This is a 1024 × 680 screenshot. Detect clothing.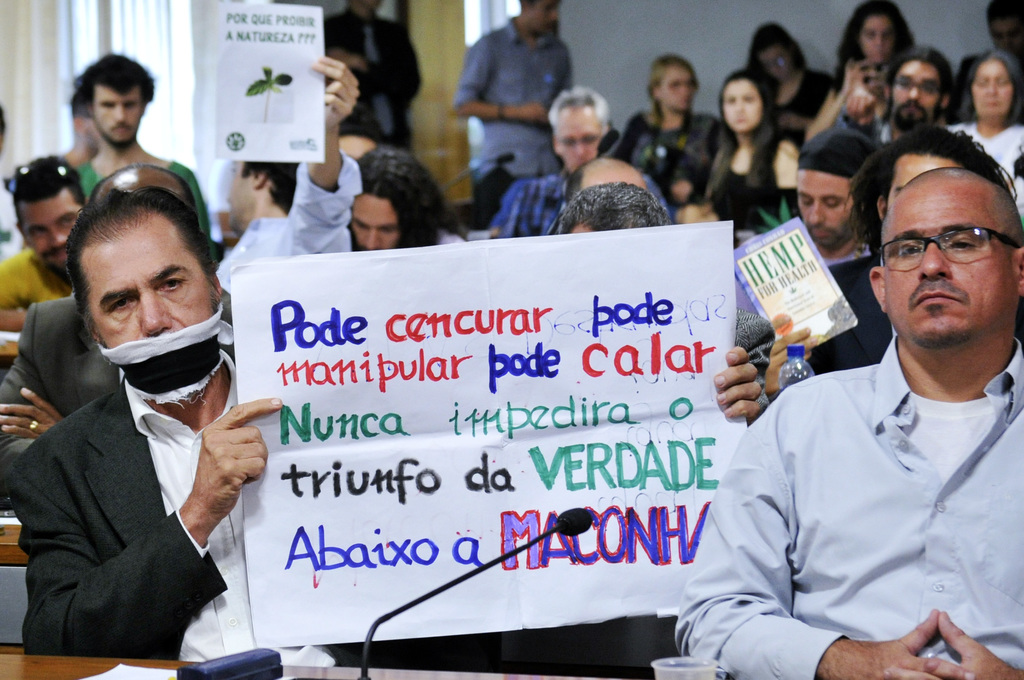
l=774, t=69, r=832, b=142.
